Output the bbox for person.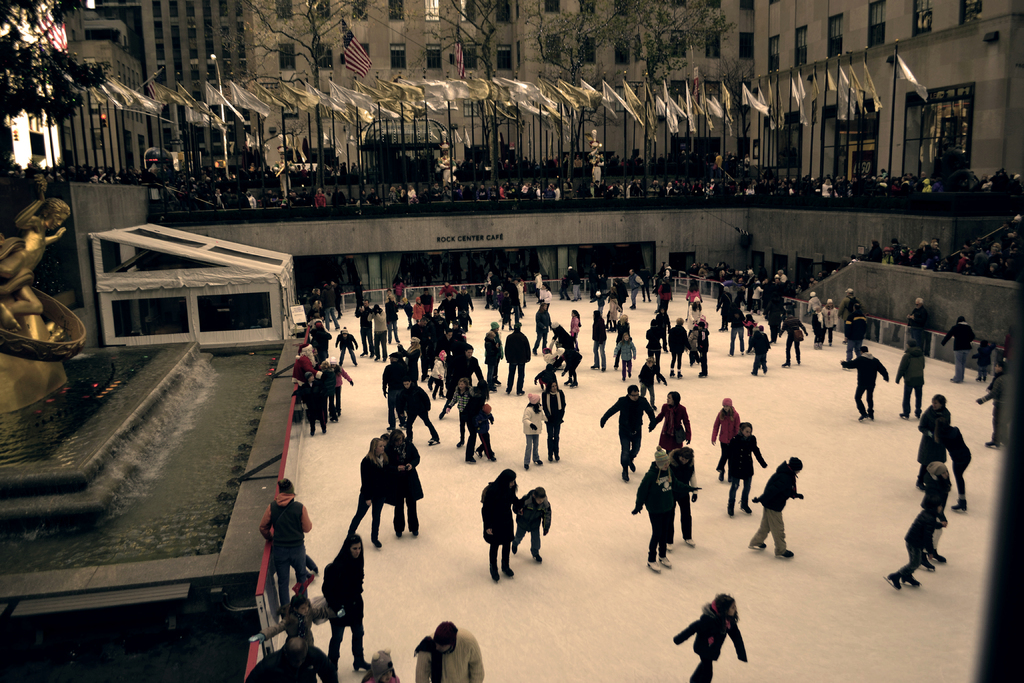
rect(884, 497, 945, 593).
